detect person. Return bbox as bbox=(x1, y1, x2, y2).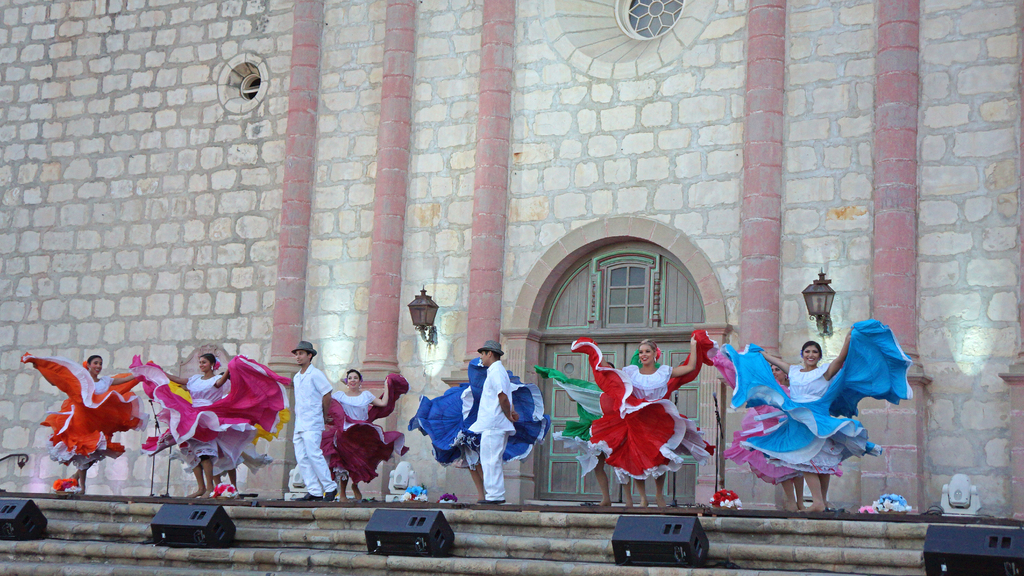
bbox=(20, 344, 145, 499).
